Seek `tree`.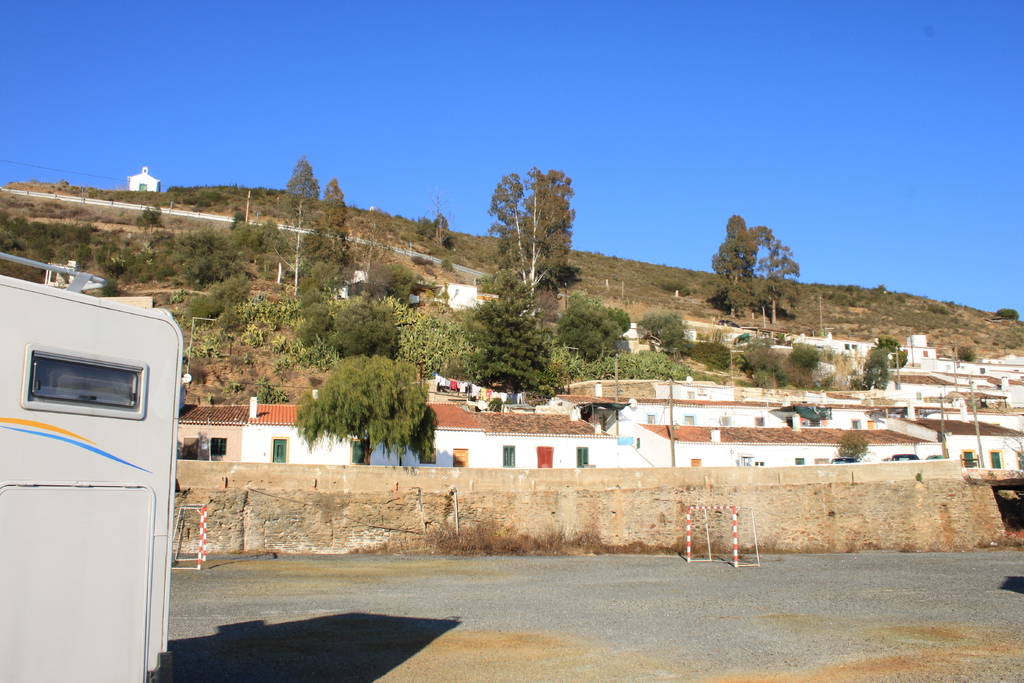
Rect(835, 428, 874, 463).
